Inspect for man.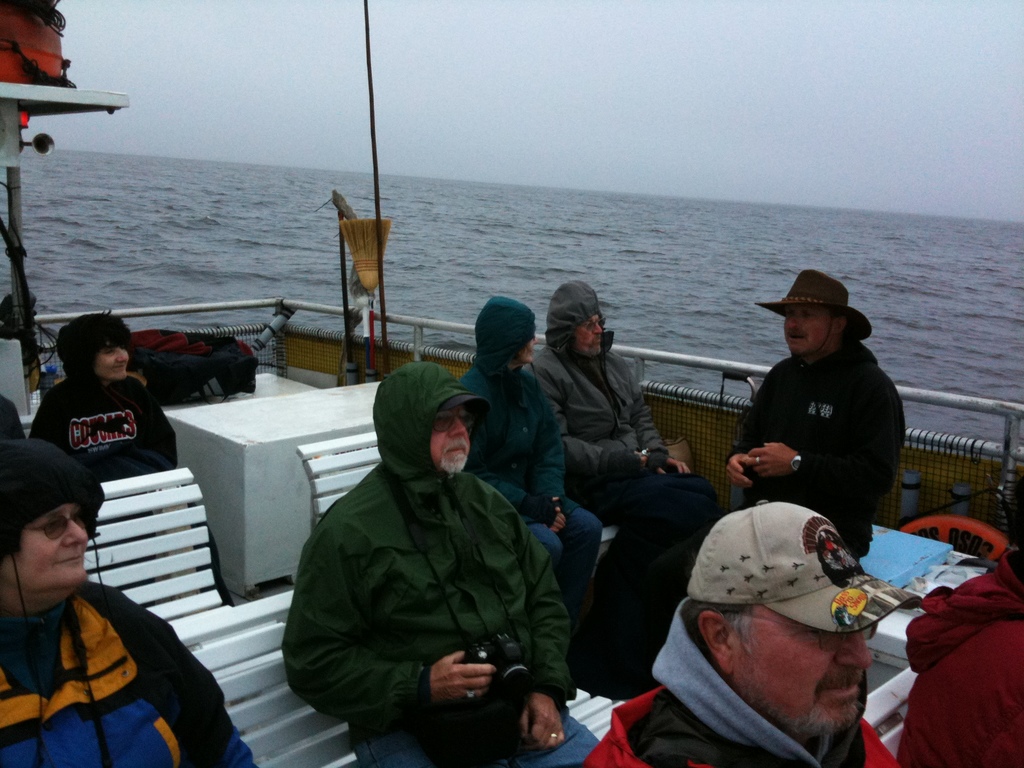
Inspection: {"x1": 284, "y1": 359, "x2": 600, "y2": 767}.
